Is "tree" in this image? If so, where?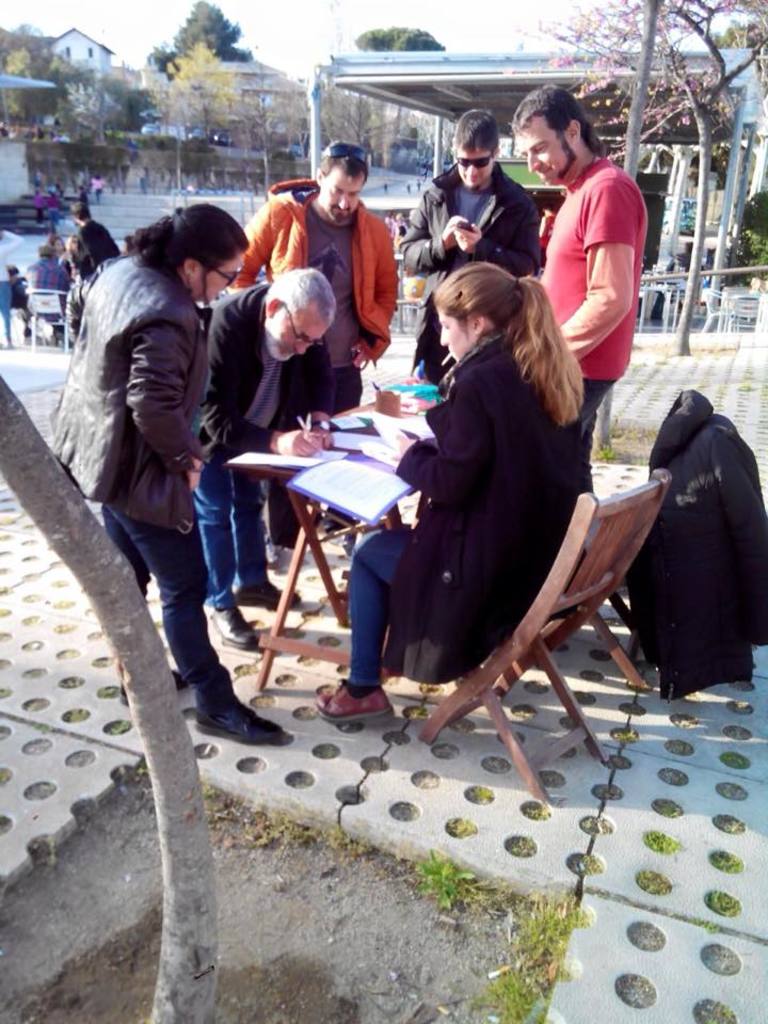
Yes, at (150, 1, 252, 83).
